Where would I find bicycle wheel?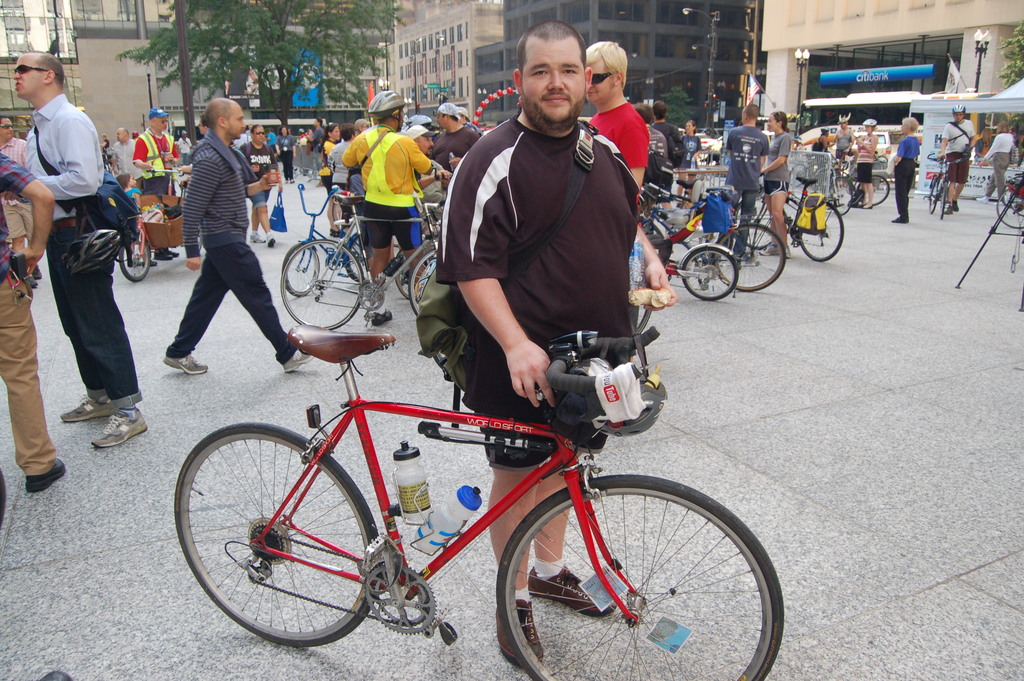
At bbox(118, 237, 156, 283).
